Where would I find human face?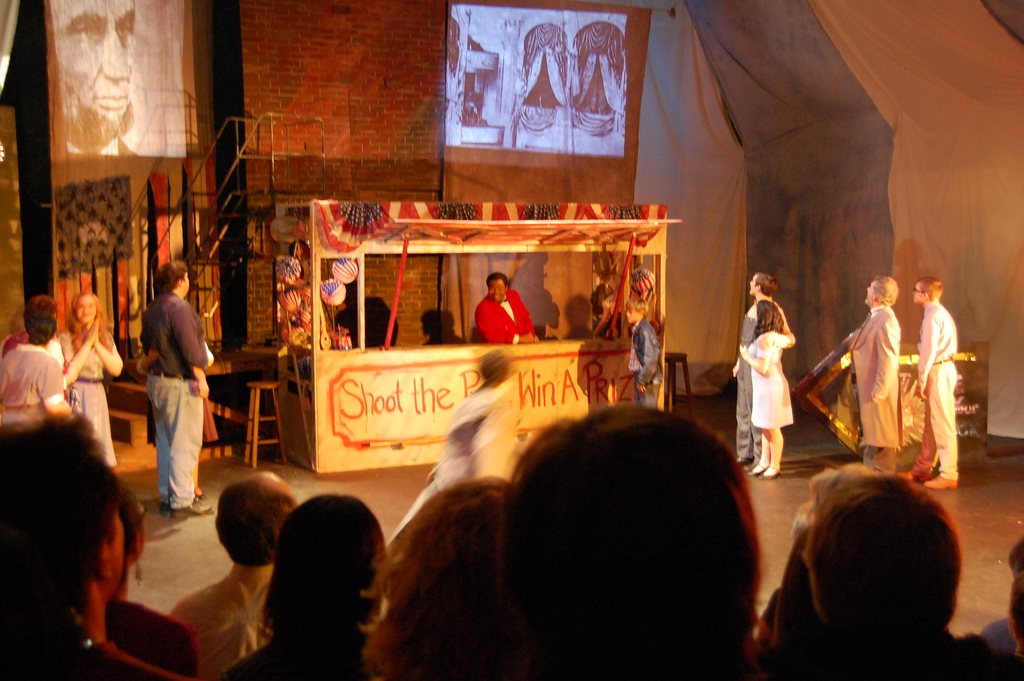
At crop(866, 282, 872, 303).
